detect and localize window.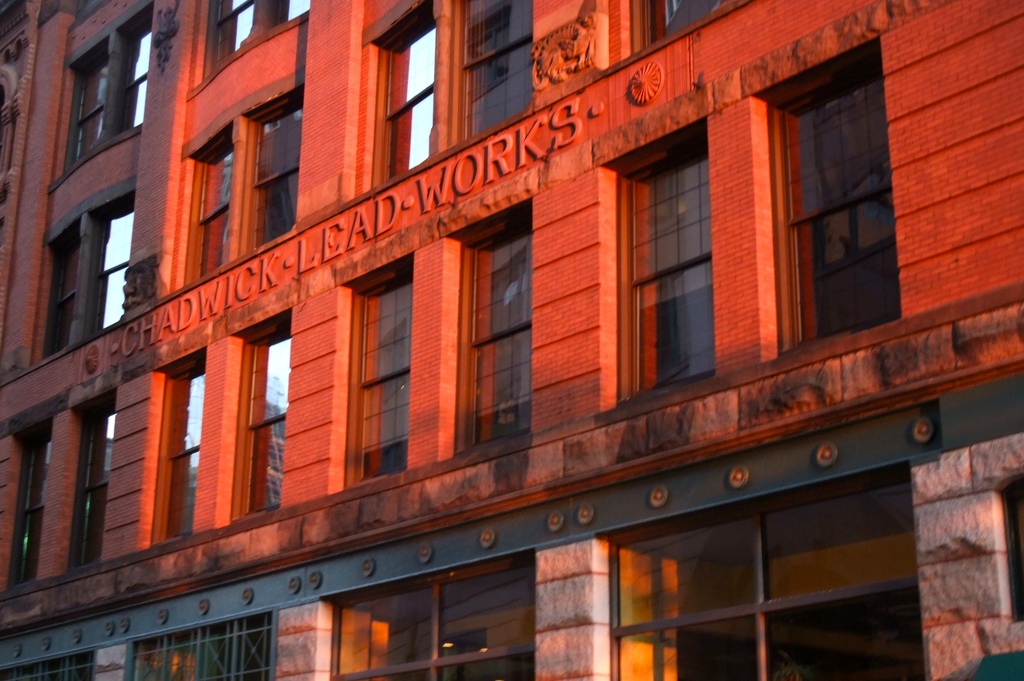
Localized at crop(125, 608, 282, 680).
